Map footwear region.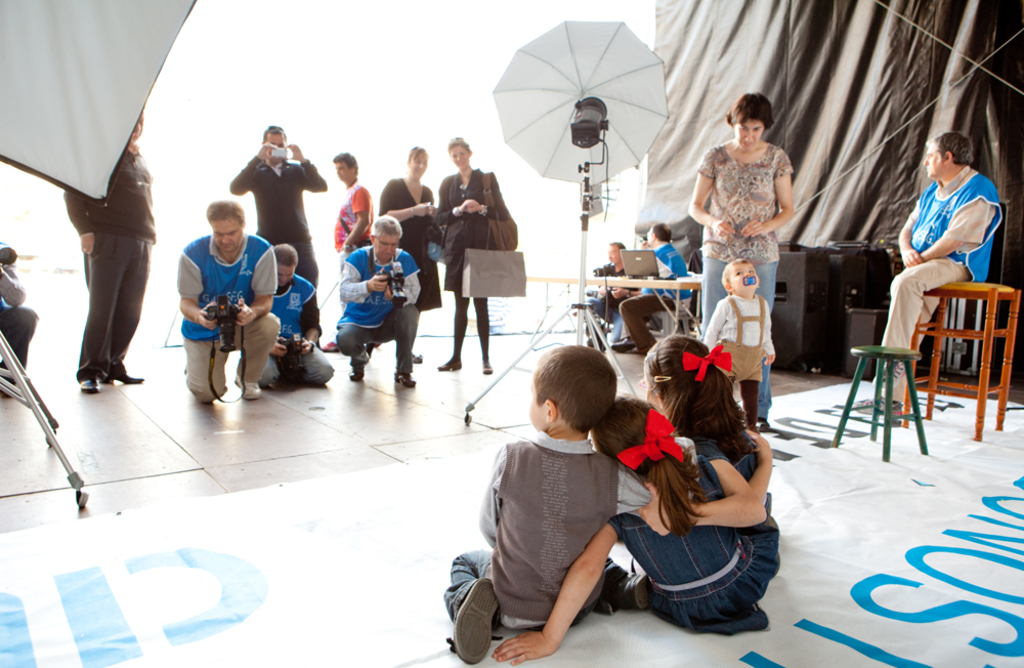
Mapped to detection(454, 560, 512, 652).
